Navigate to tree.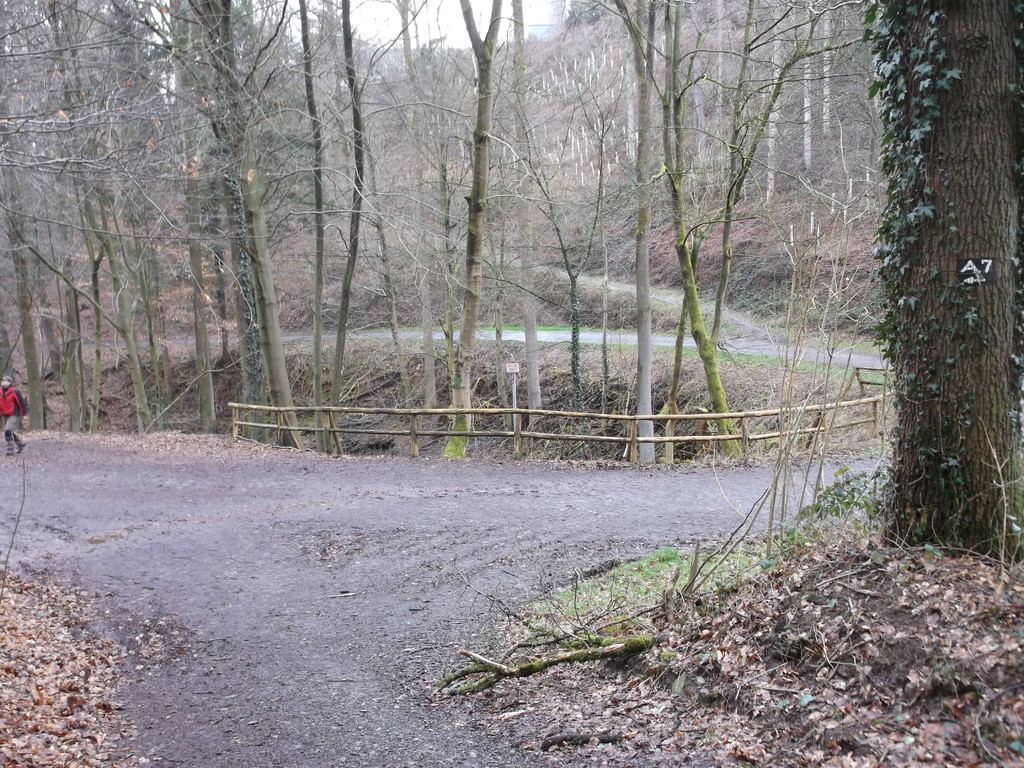
Navigation target: locate(871, 1, 1023, 564).
